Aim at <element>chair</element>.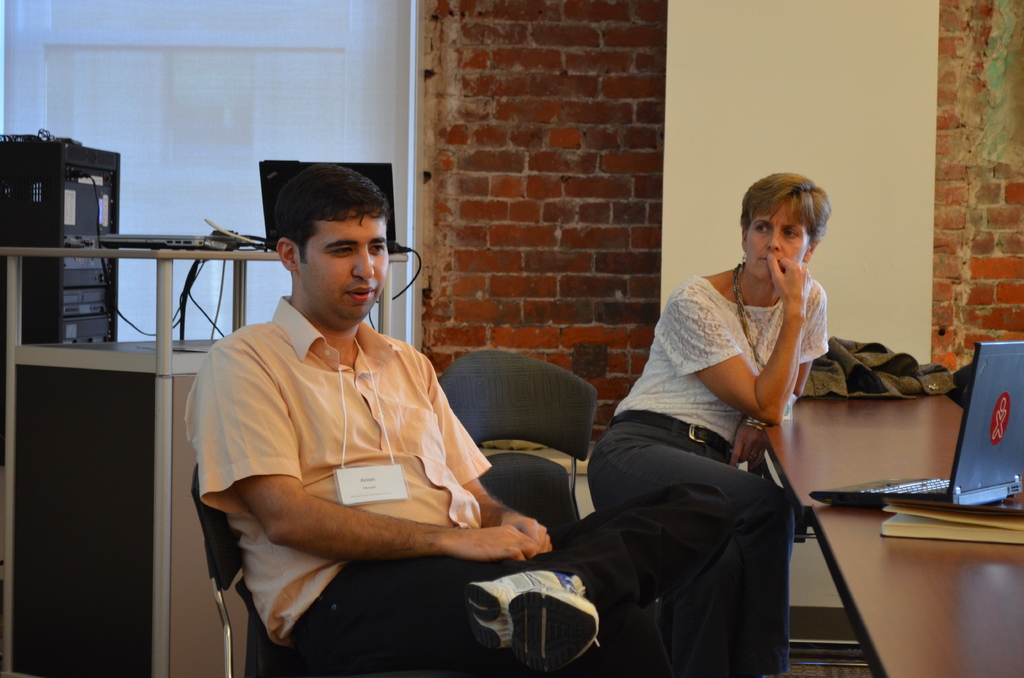
Aimed at {"x1": 186, "y1": 461, "x2": 250, "y2": 677}.
